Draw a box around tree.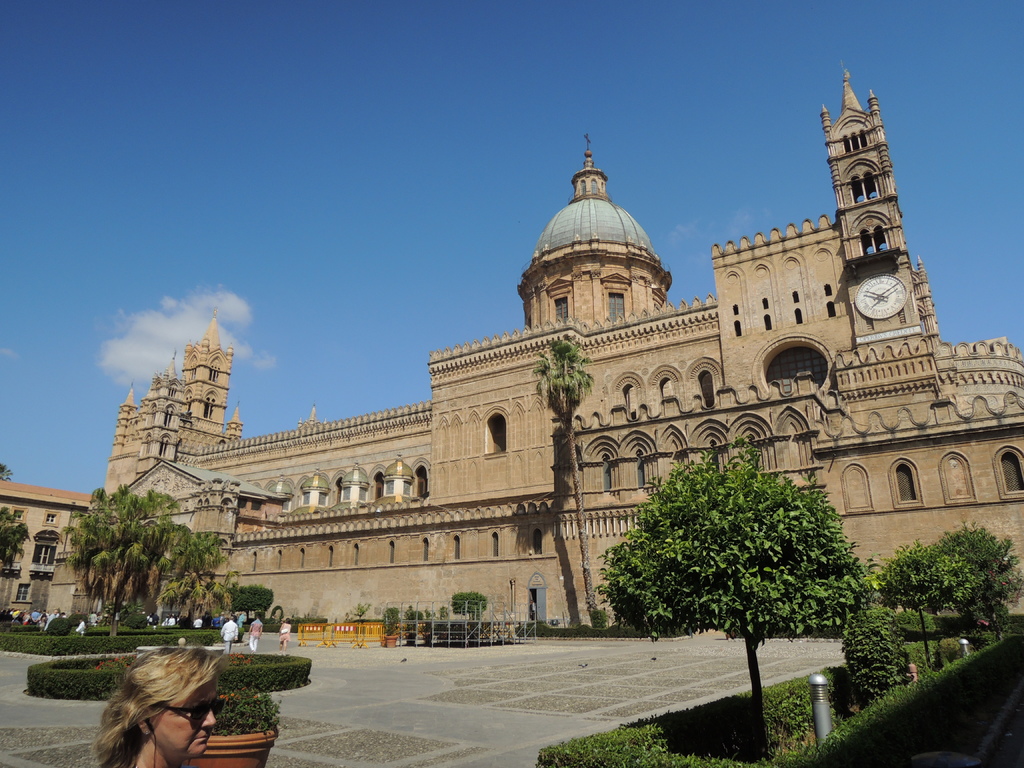
x1=531, y1=335, x2=593, y2=619.
